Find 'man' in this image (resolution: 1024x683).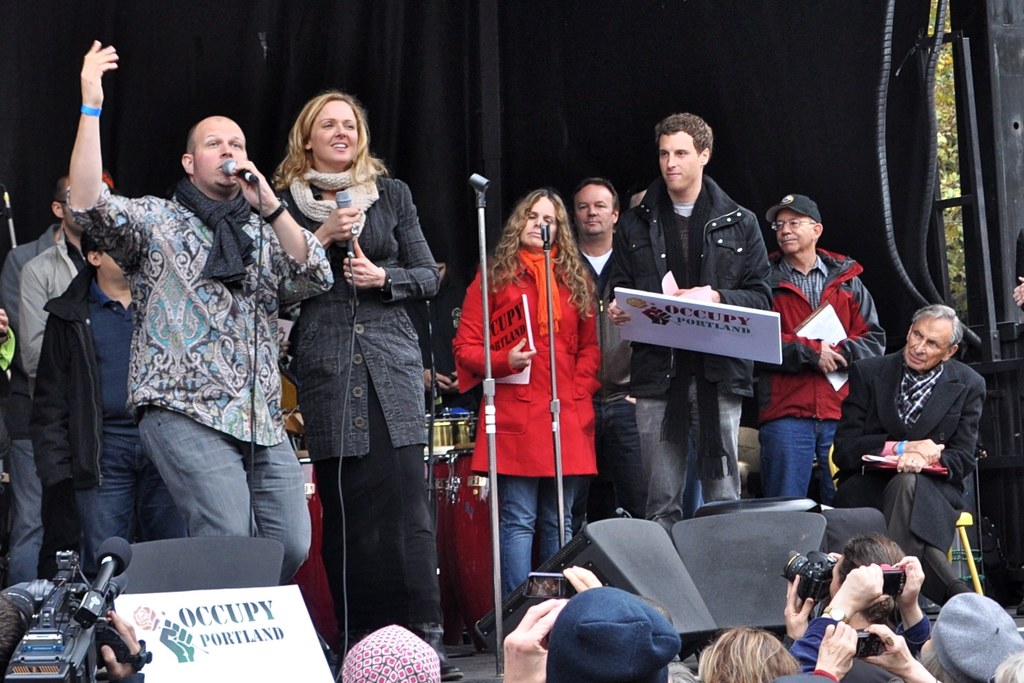
detection(601, 111, 781, 529).
